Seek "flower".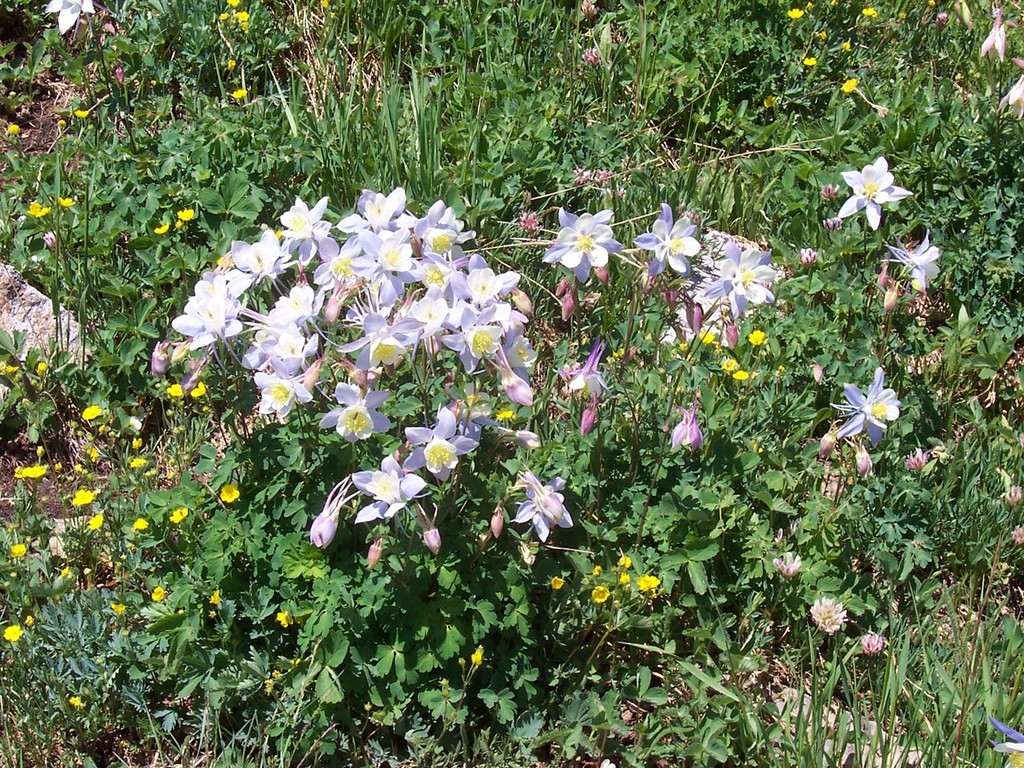
{"x1": 17, "y1": 462, "x2": 52, "y2": 476}.
